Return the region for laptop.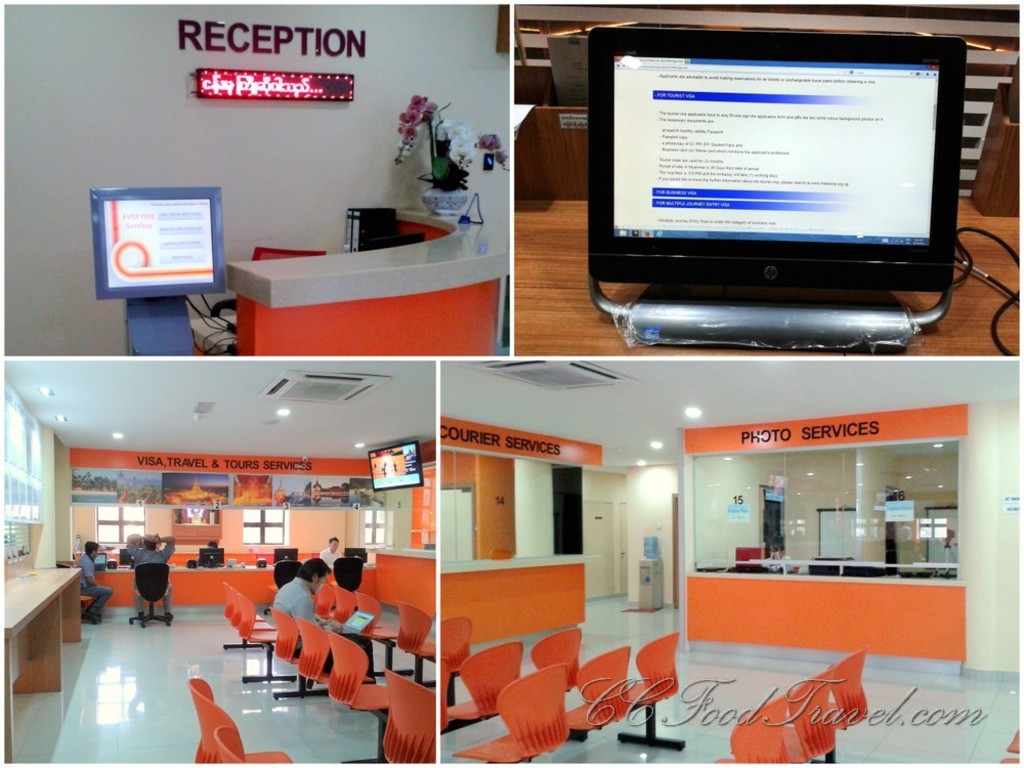
(x1=93, y1=553, x2=105, y2=569).
